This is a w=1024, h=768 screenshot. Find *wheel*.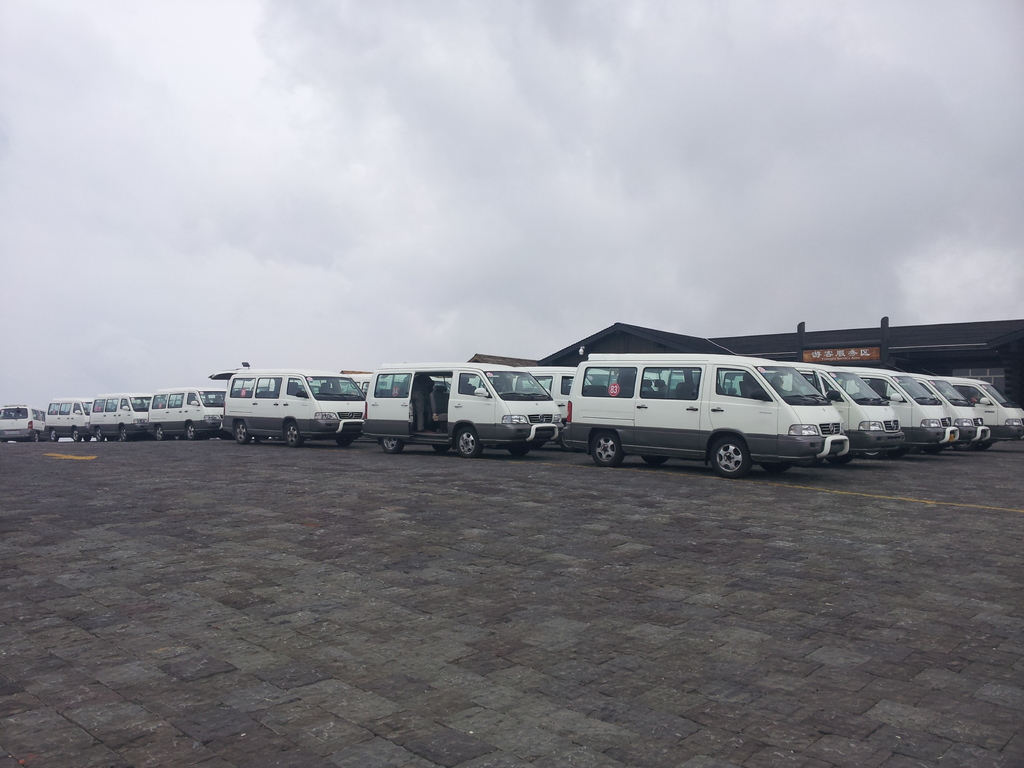
Bounding box: (861, 449, 884, 458).
